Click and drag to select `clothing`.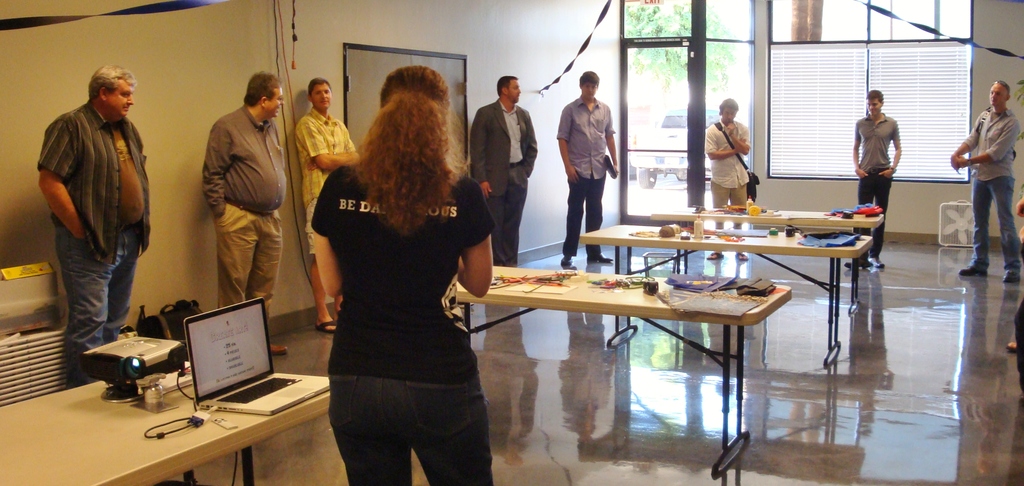
Selection: region(692, 122, 749, 221).
